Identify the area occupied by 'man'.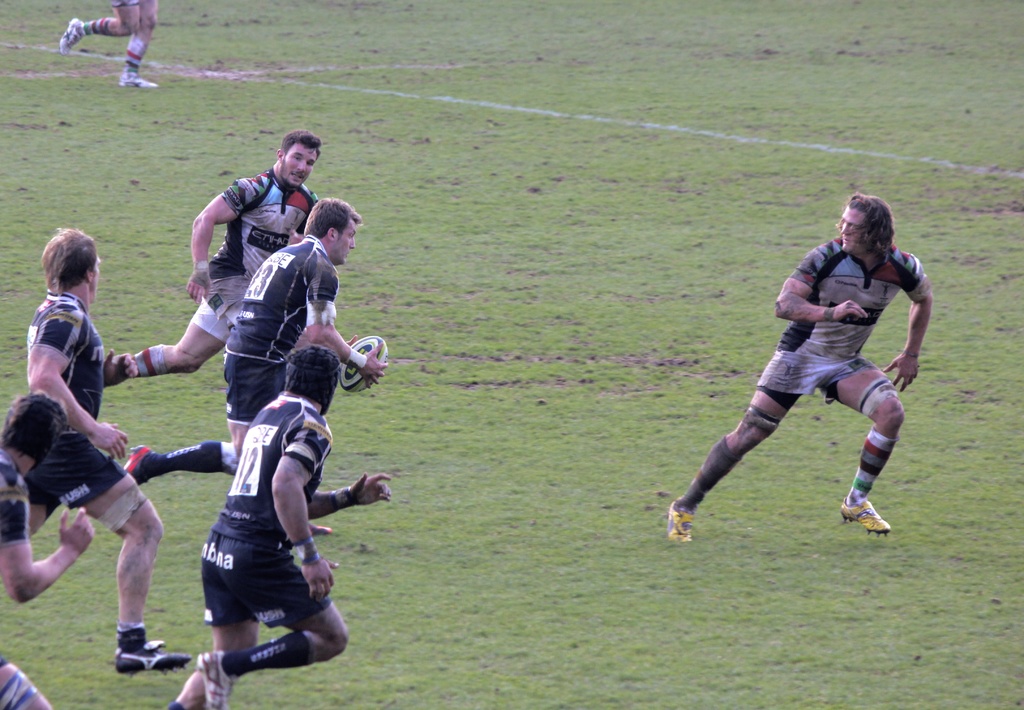
Area: (x1=132, y1=131, x2=326, y2=380).
